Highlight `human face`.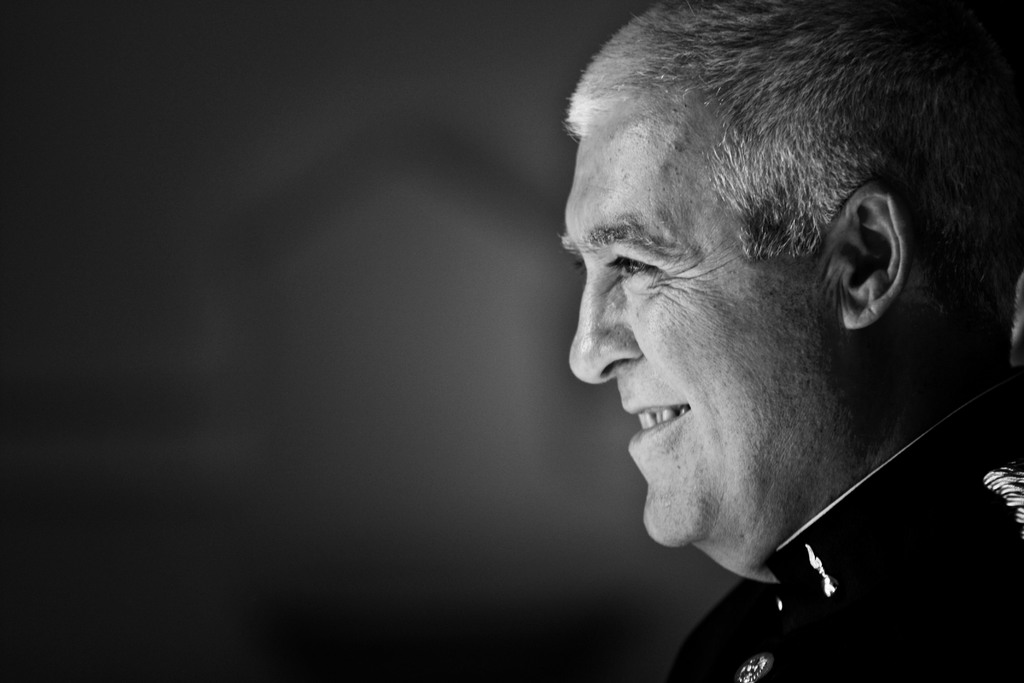
Highlighted region: bbox=(558, 89, 831, 569).
